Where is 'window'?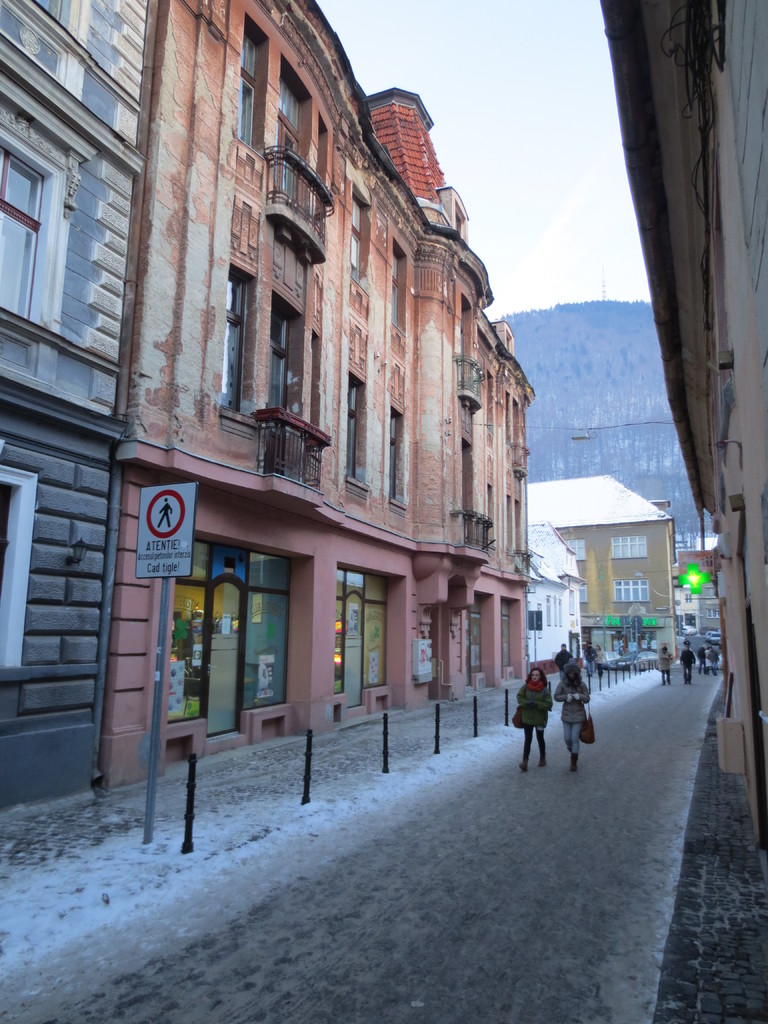
392/414/404/505.
